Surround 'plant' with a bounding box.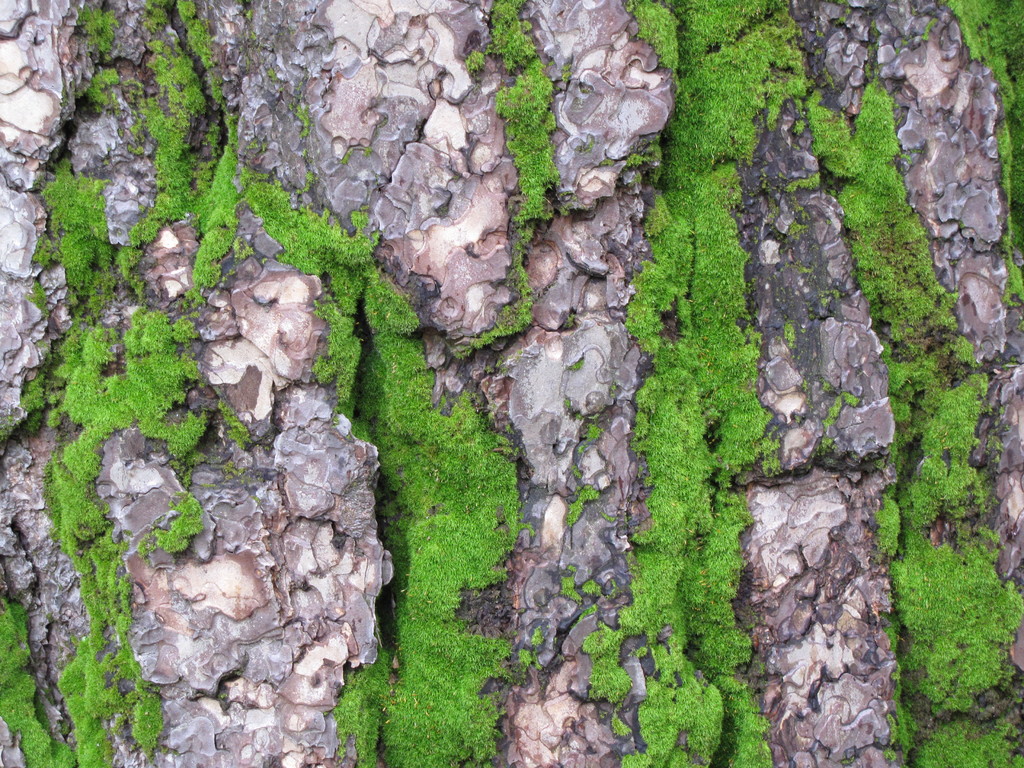
box(573, 410, 589, 422).
